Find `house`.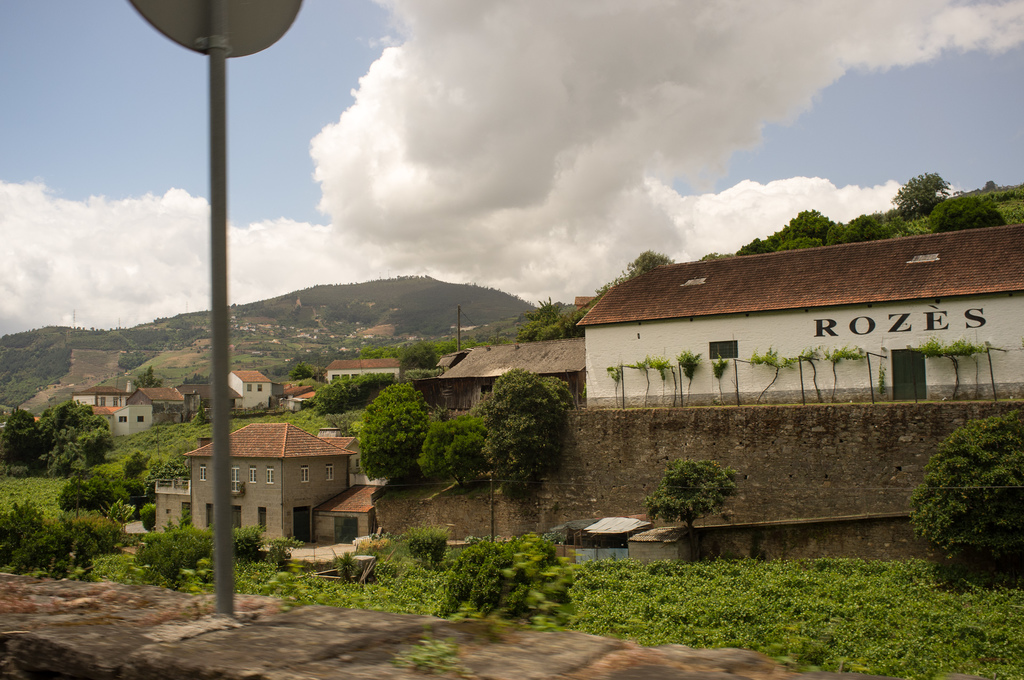
[left=170, top=376, right=241, bottom=418].
